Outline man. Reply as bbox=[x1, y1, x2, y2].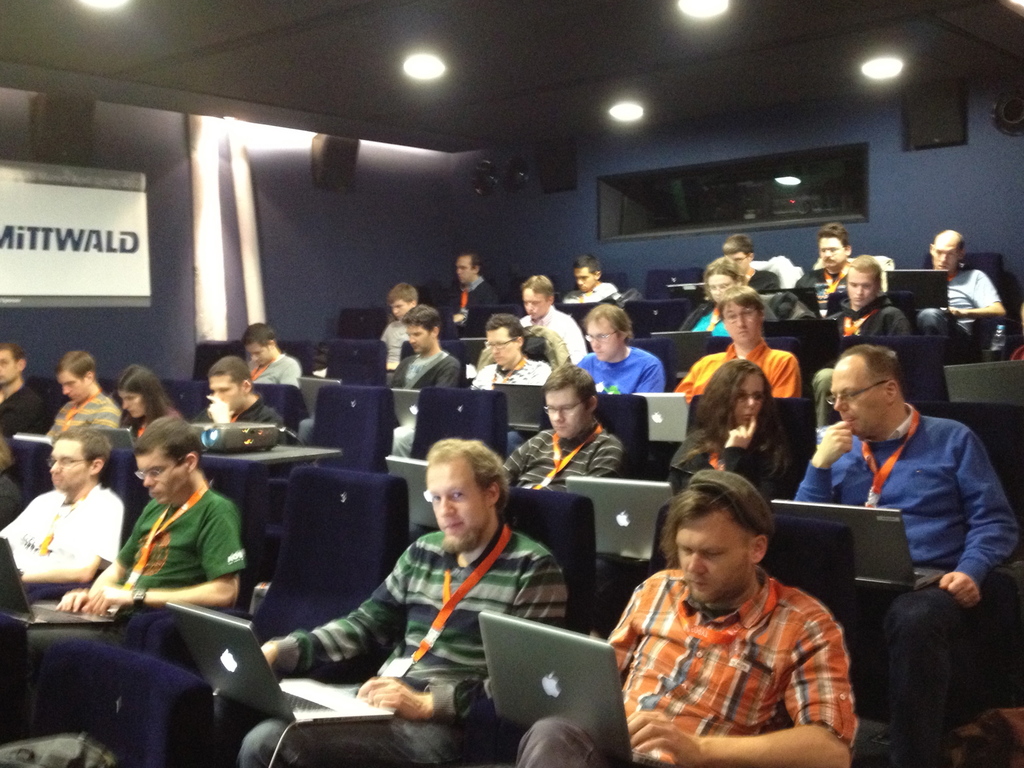
bbox=[919, 227, 1002, 331].
